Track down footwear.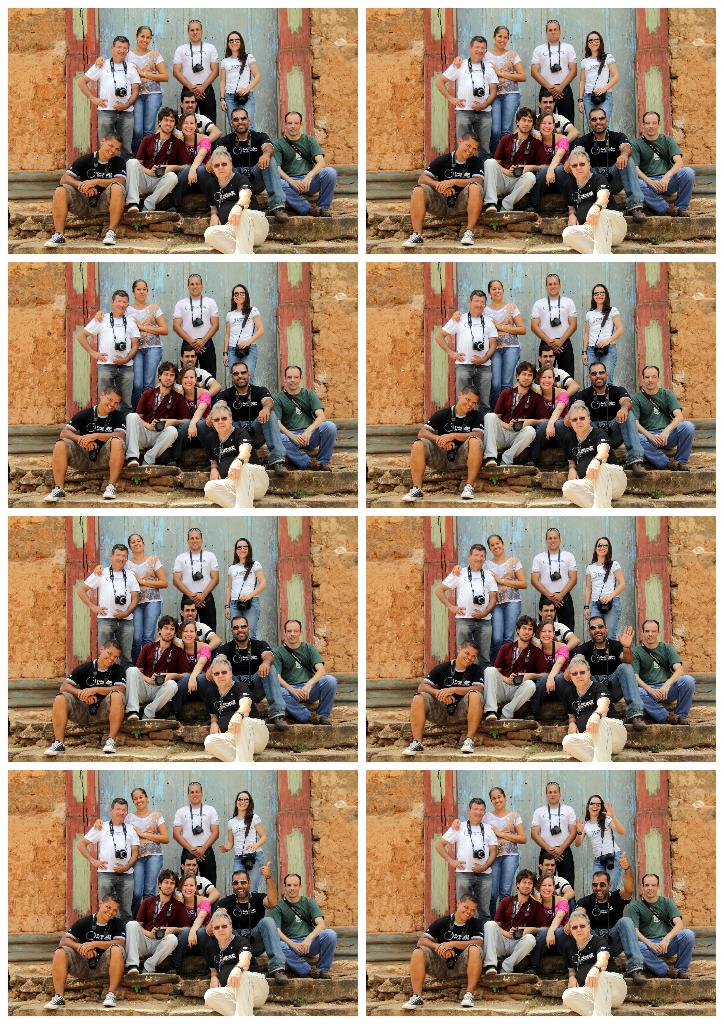
Tracked to [left=101, top=228, right=122, bottom=244].
